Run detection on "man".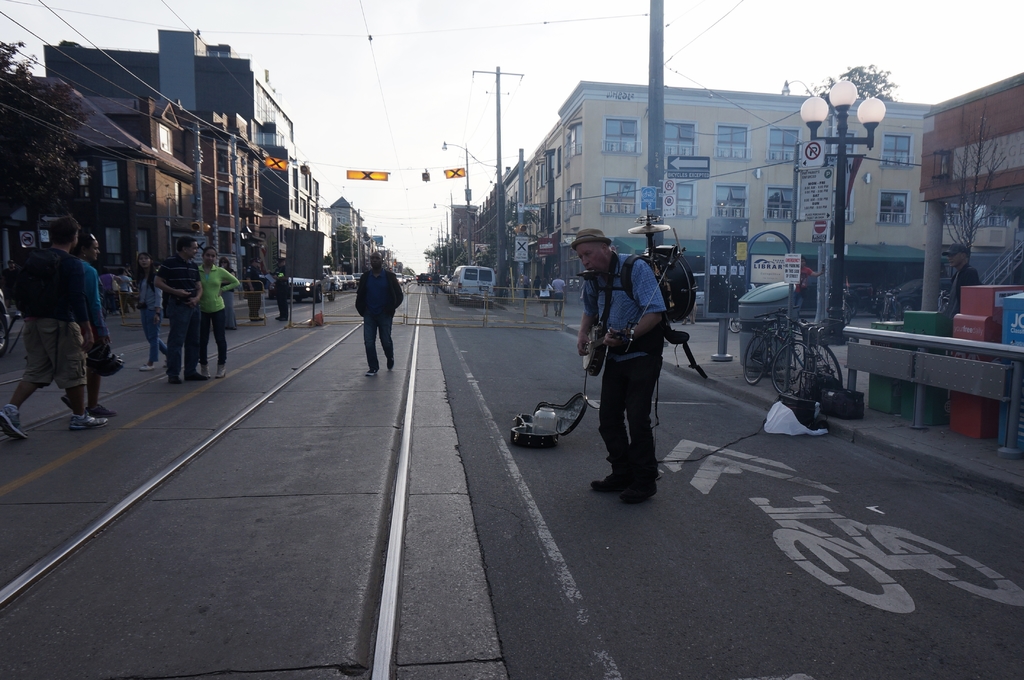
Result: [566, 228, 674, 508].
